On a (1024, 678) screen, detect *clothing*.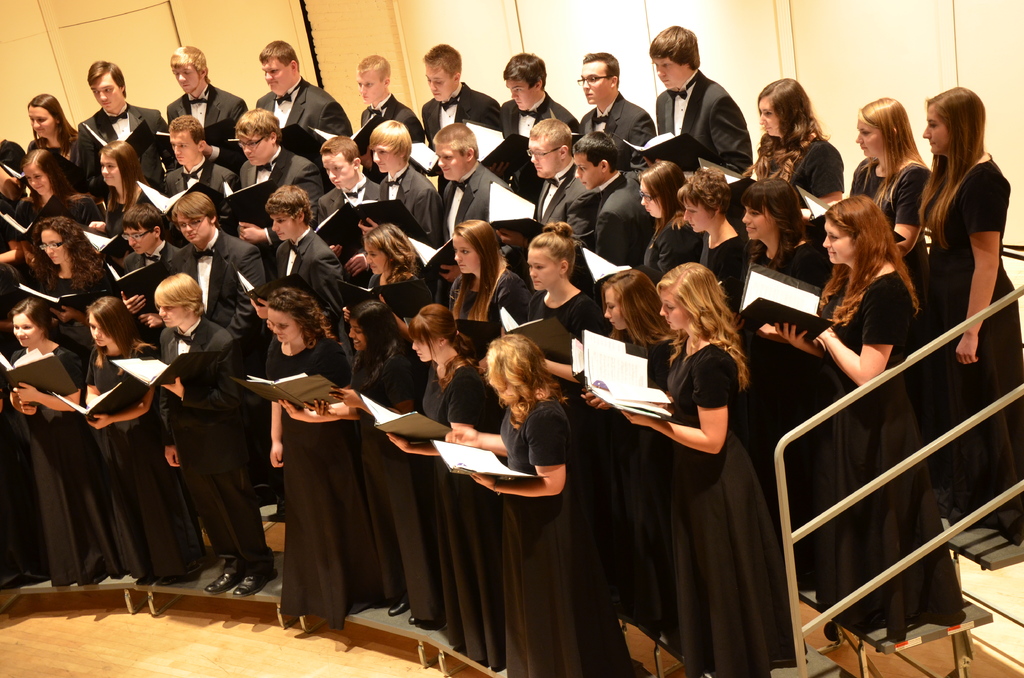
<box>662,63,755,168</box>.
